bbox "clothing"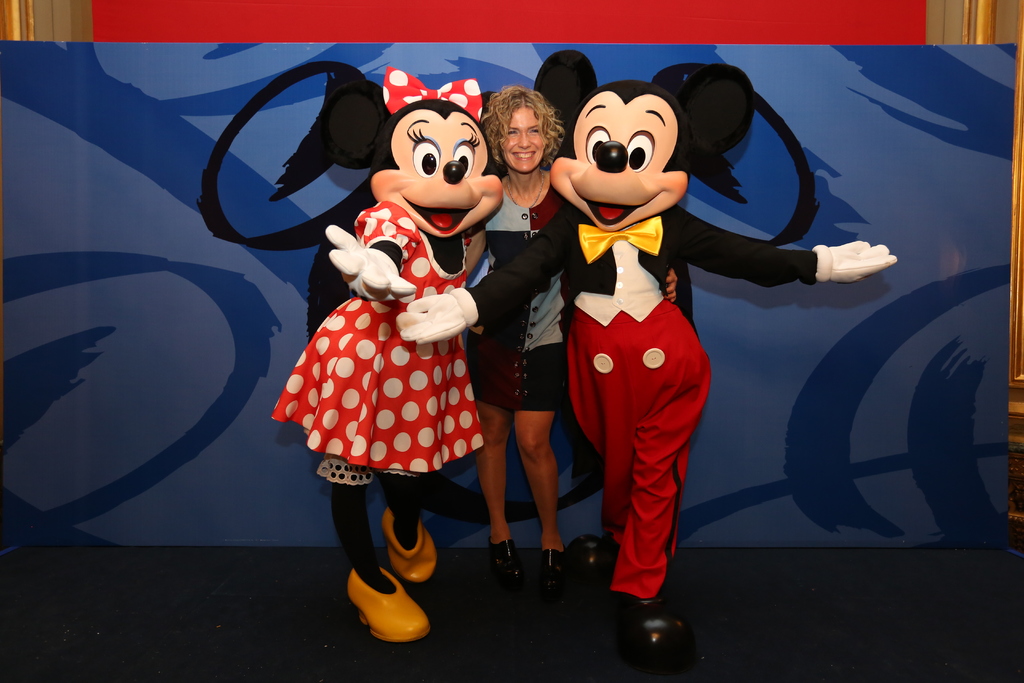
select_region(490, 156, 840, 637)
